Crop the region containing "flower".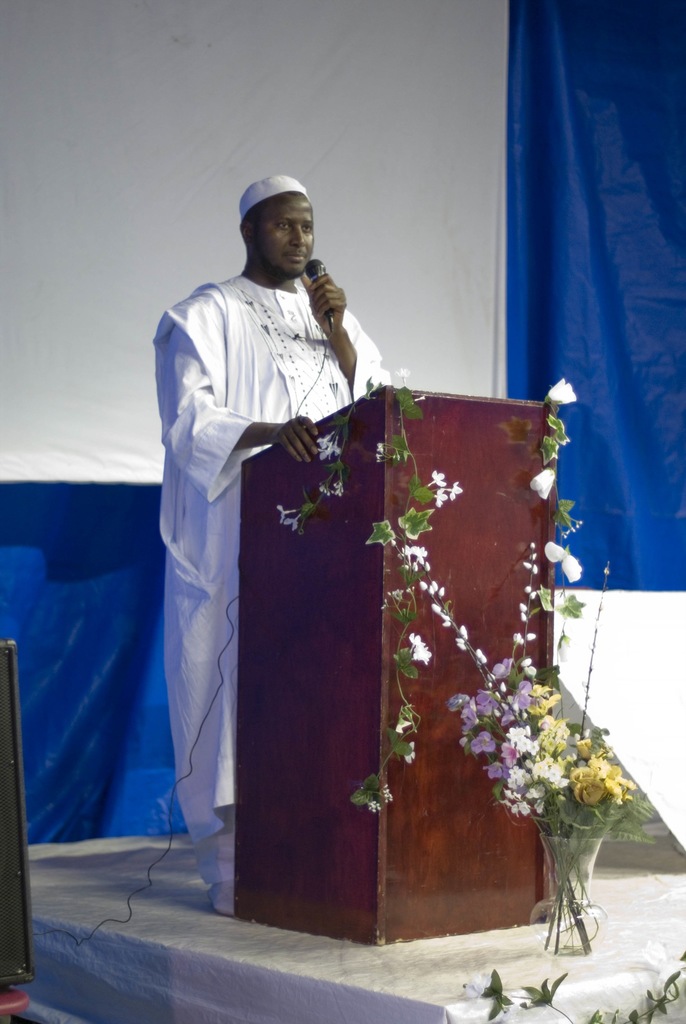
Crop region: [437, 476, 464, 500].
